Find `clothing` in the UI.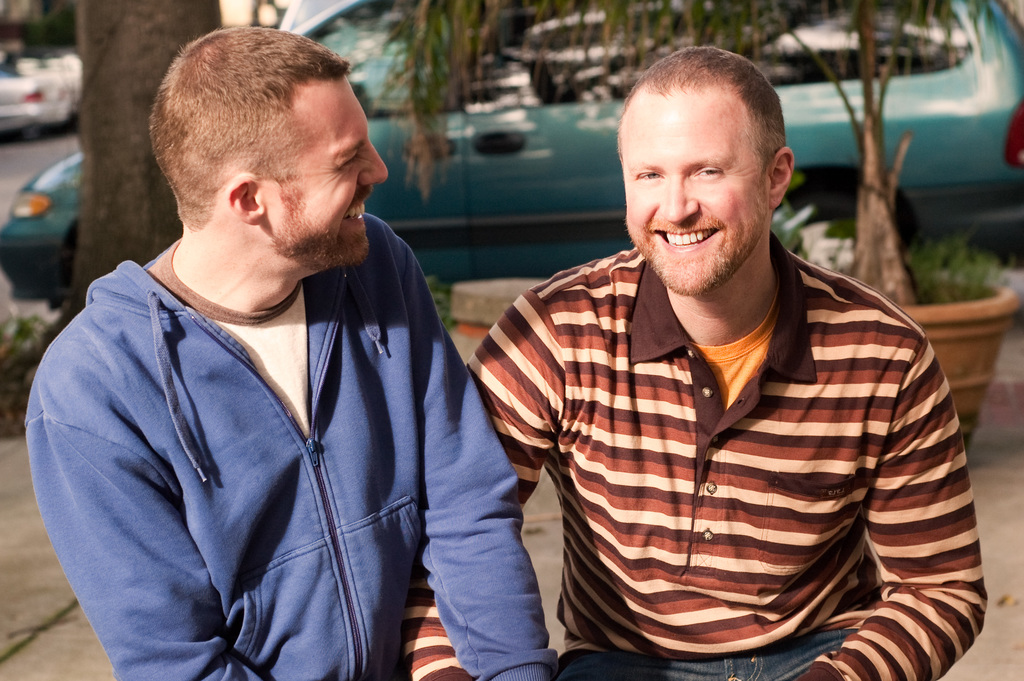
UI element at crop(19, 238, 541, 680).
